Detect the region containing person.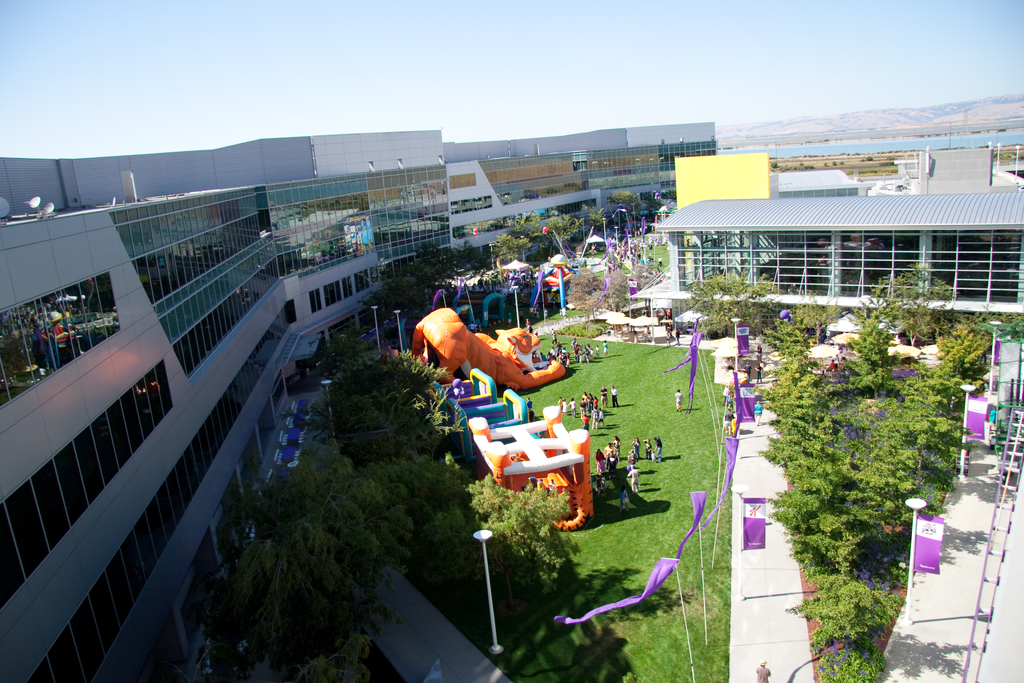
box(675, 327, 680, 343).
